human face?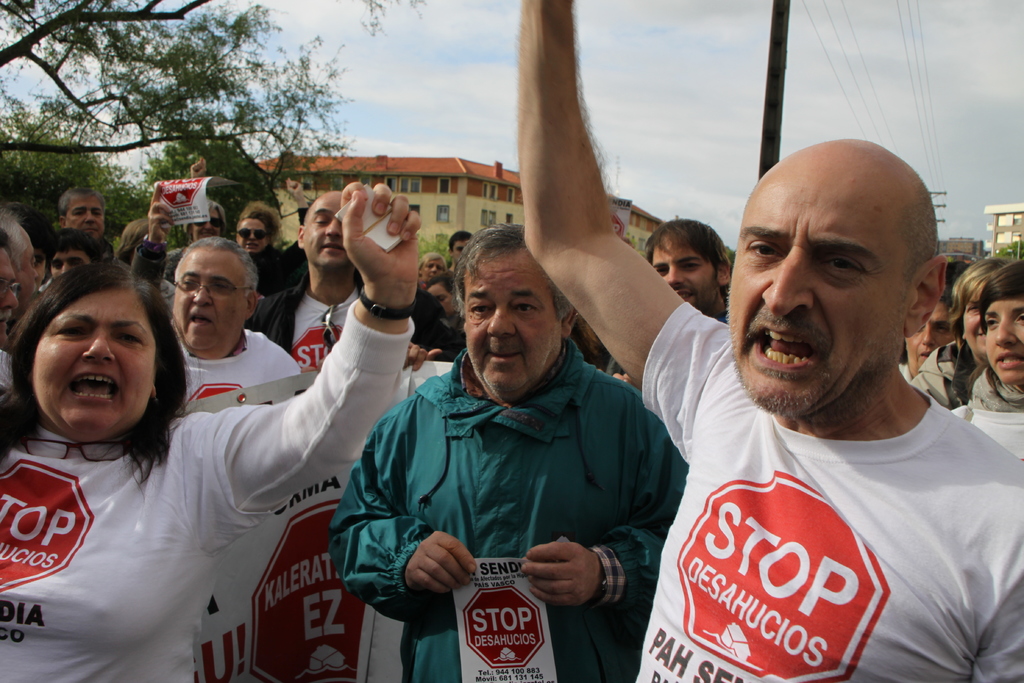
907:300:957:369
